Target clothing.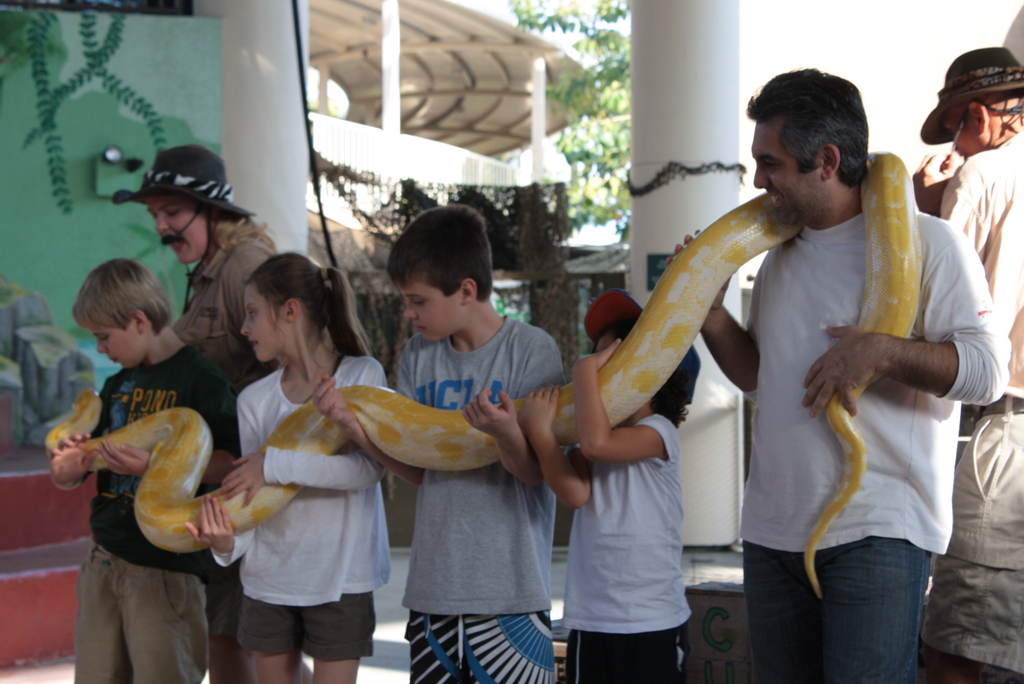
Target region: (210,351,394,662).
